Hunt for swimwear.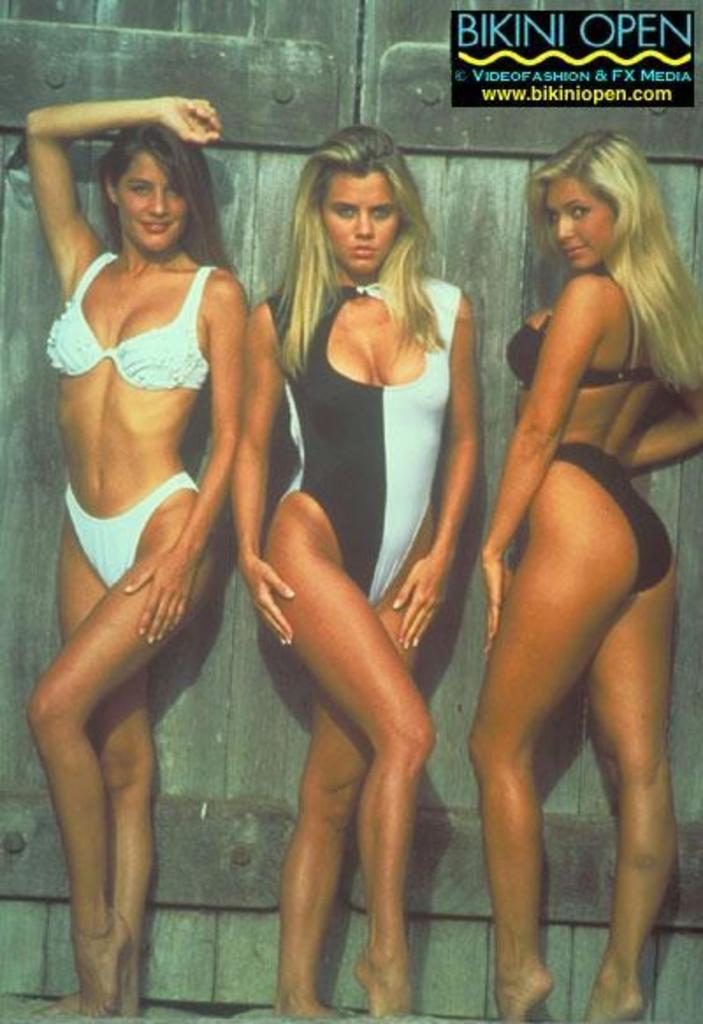
Hunted down at box(258, 270, 466, 609).
